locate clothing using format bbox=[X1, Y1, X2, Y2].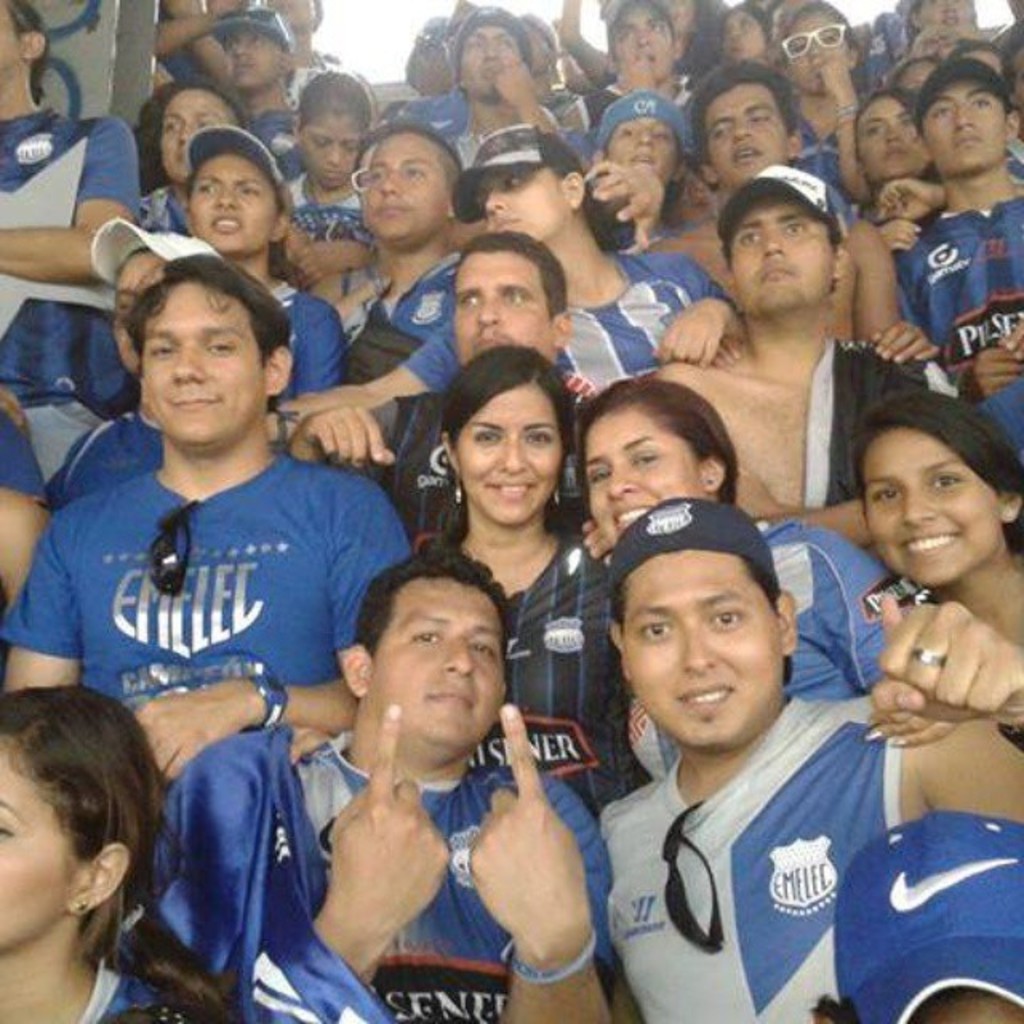
bbox=[885, 194, 1022, 358].
